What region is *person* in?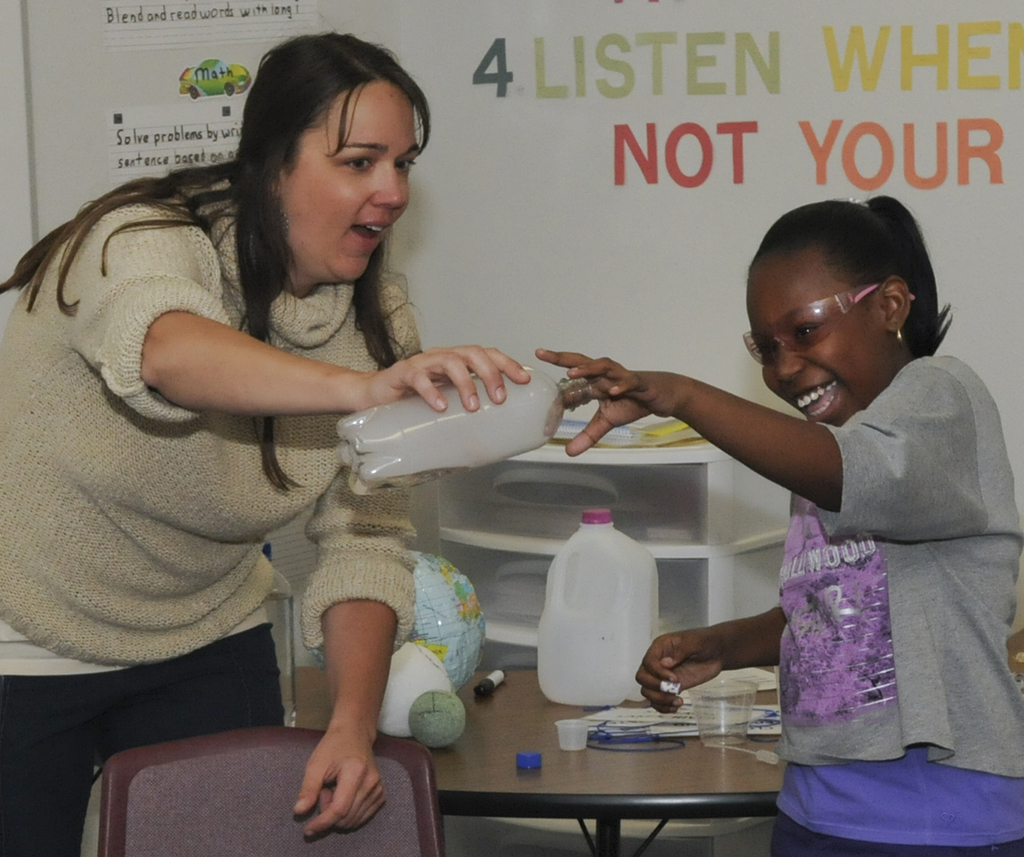
[left=533, top=188, right=1023, bottom=856].
